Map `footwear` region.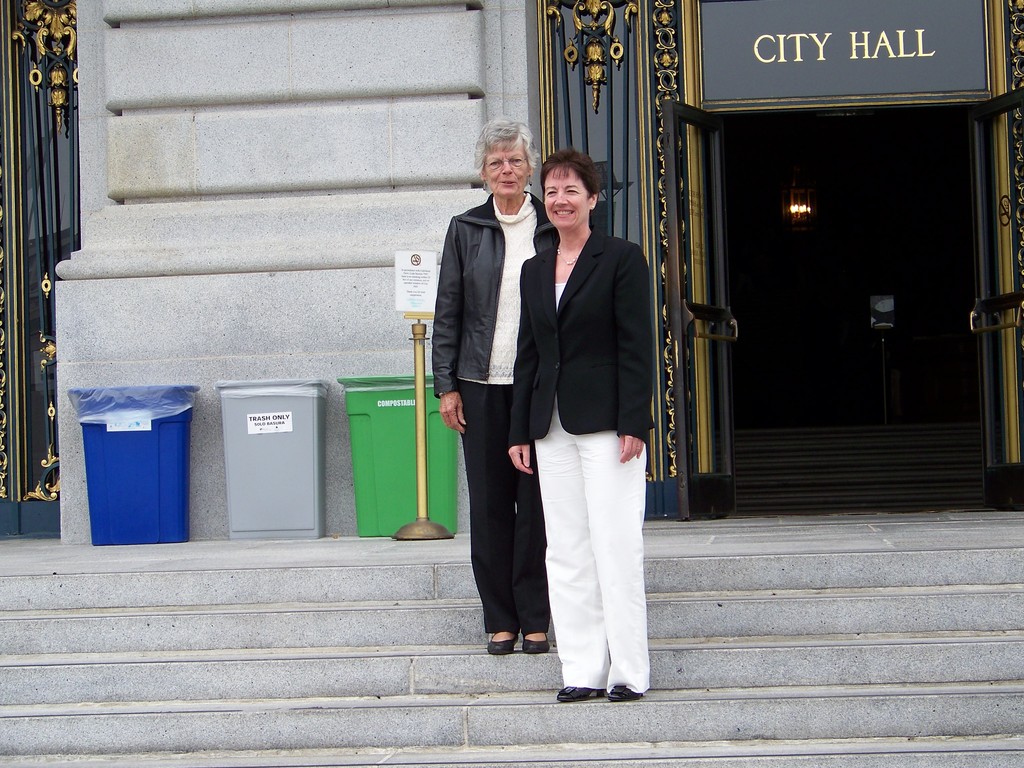
Mapped to detection(558, 684, 610, 696).
